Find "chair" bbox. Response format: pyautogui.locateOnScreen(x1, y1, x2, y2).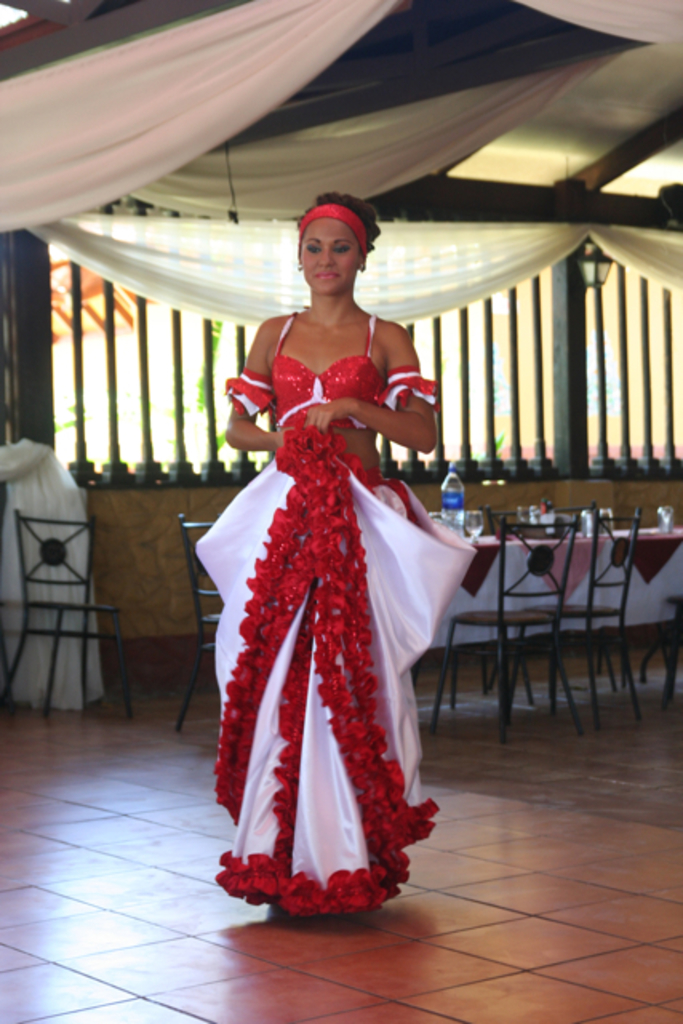
pyautogui.locateOnScreen(513, 502, 641, 736).
